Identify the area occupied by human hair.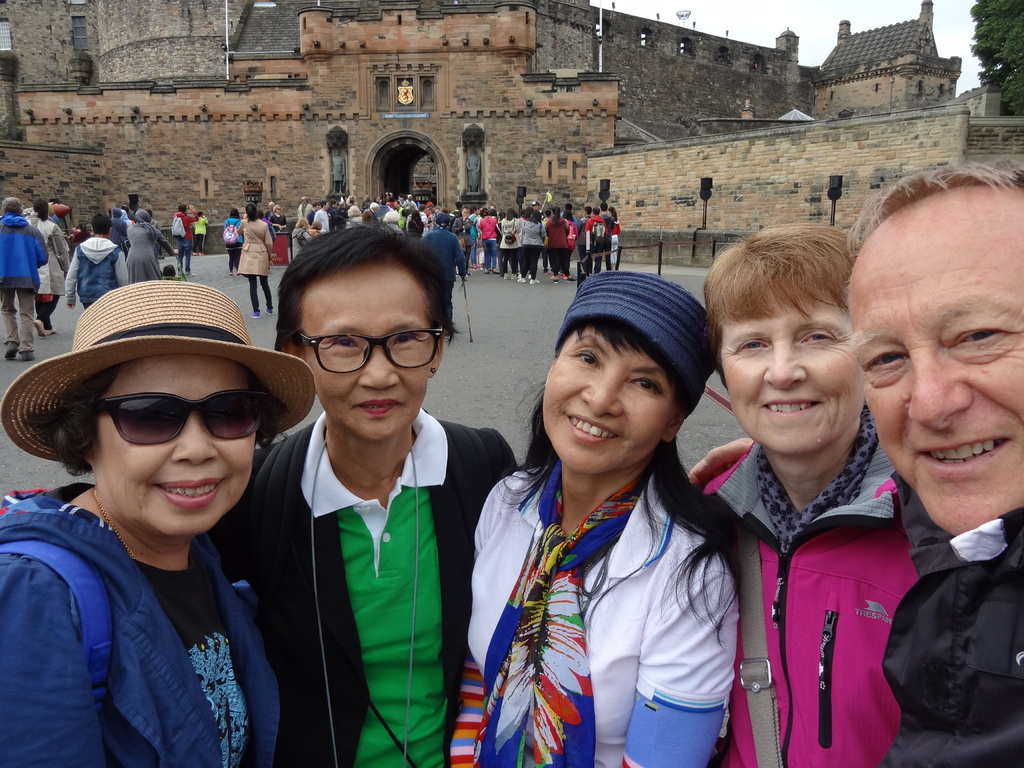
Area: Rect(229, 207, 239, 221).
